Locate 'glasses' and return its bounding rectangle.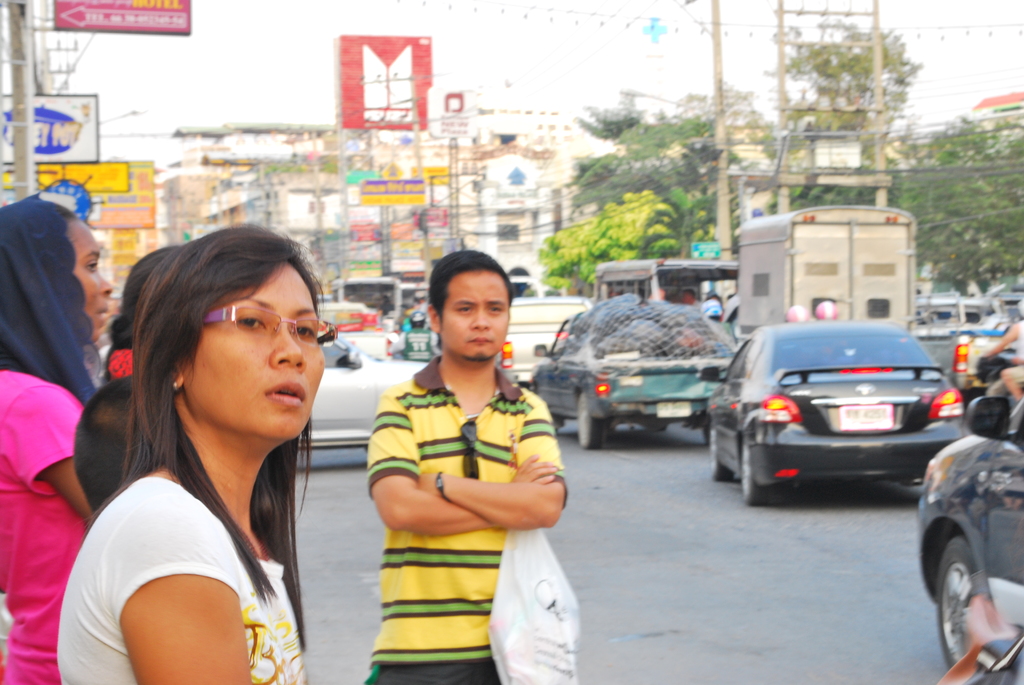
select_region(198, 301, 338, 348).
